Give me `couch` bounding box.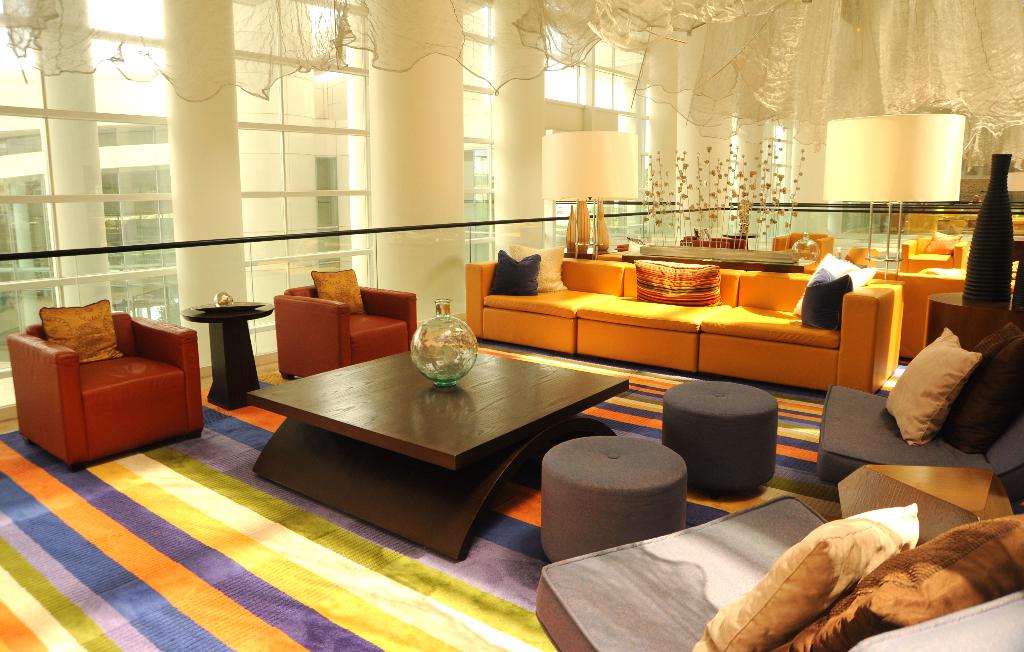
(468, 237, 929, 409).
